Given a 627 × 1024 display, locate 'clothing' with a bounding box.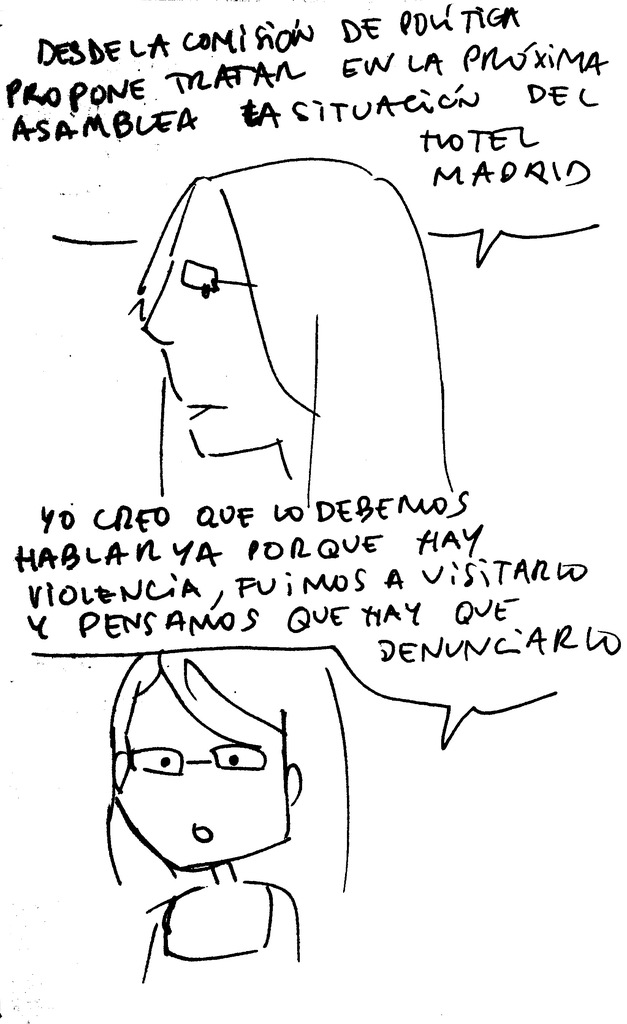
Located: box(133, 880, 305, 985).
